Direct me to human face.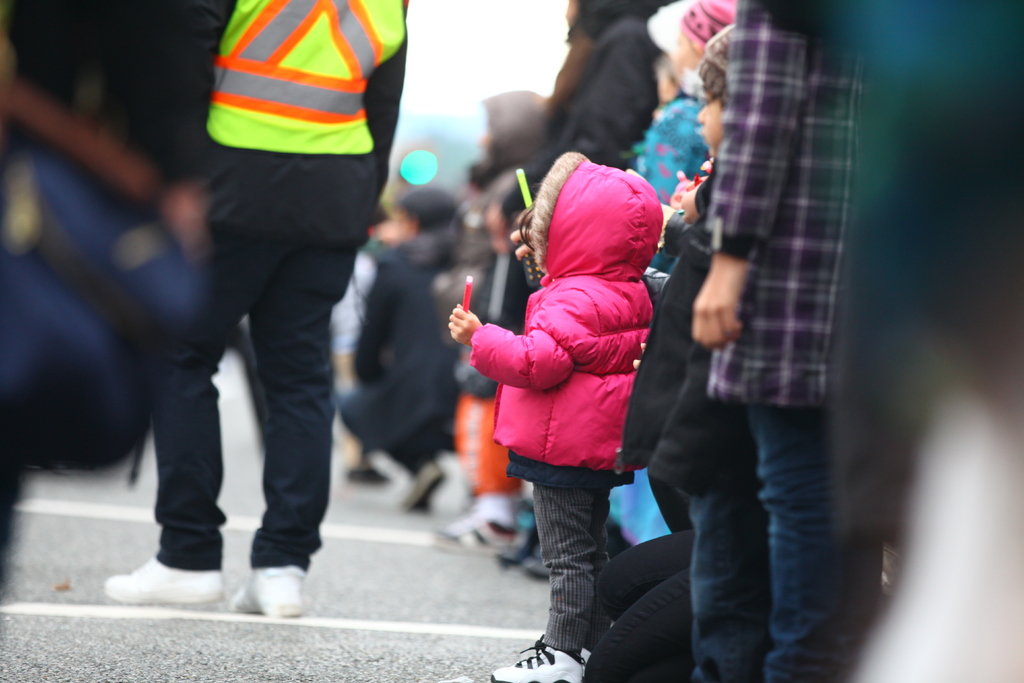
Direction: crop(698, 93, 723, 154).
